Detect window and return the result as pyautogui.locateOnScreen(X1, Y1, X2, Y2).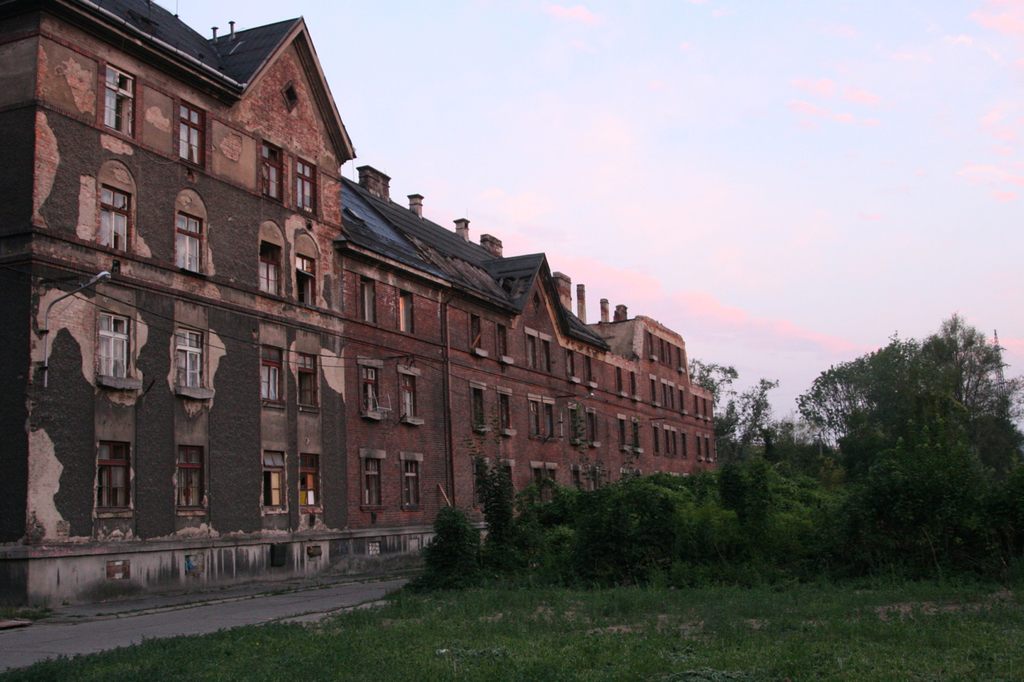
pyautogui.locateOnScreen(298, 158, 314, 209).
